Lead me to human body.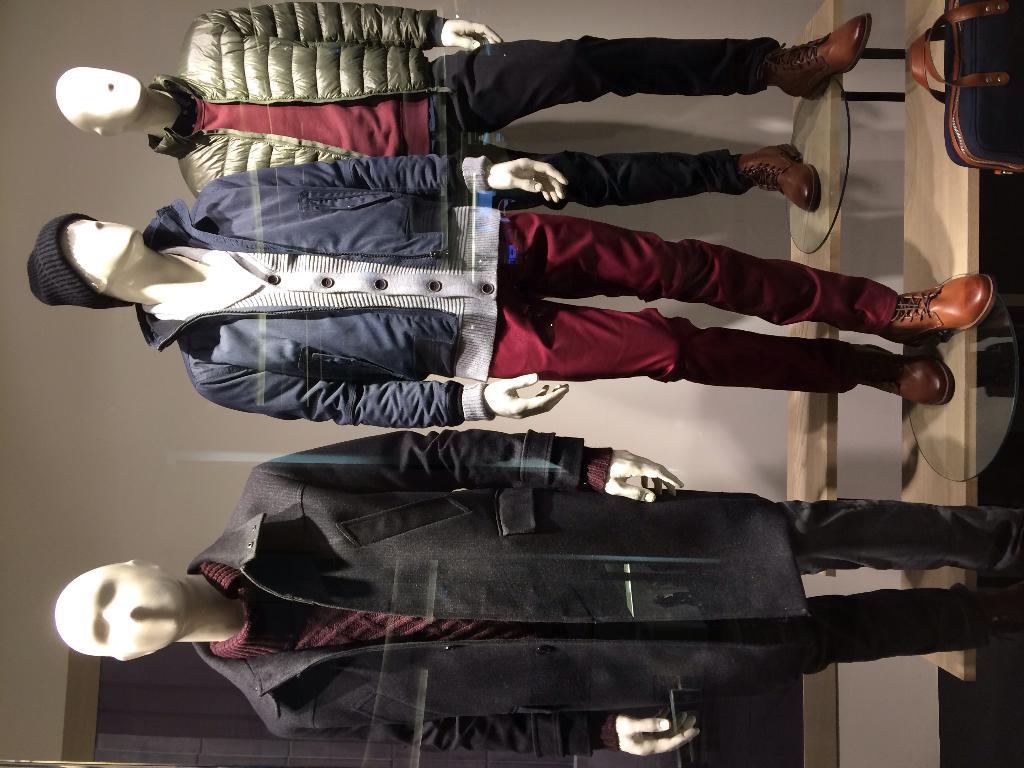
Lead to locate(62, 435, 1023, 763).
